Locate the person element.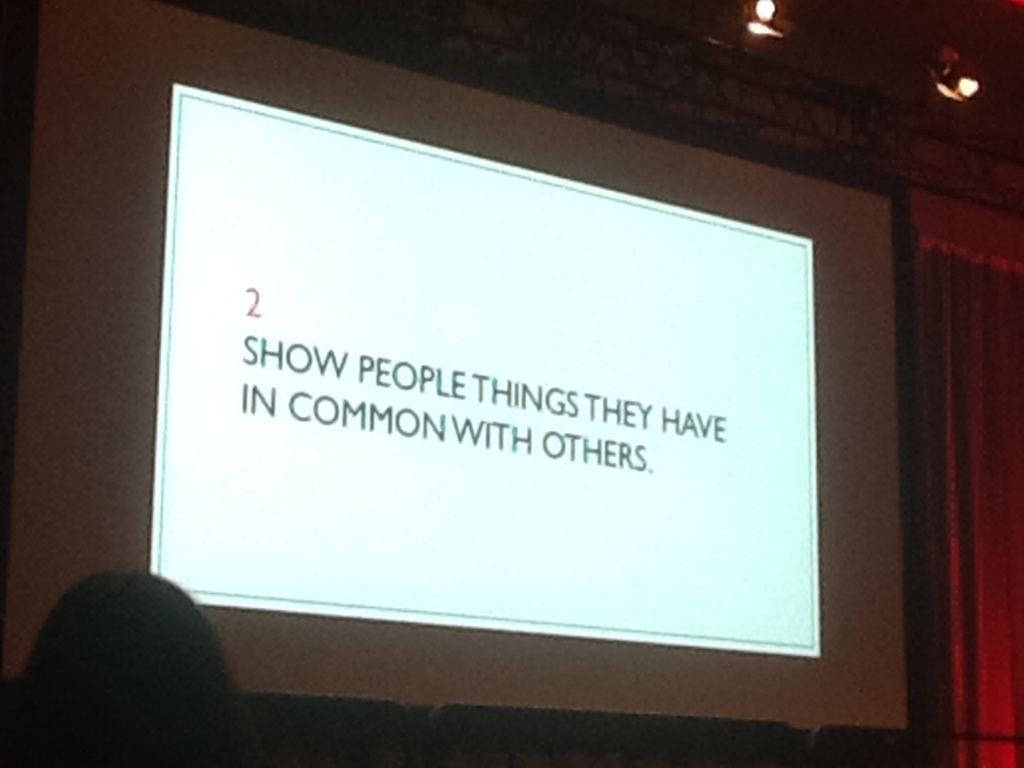
Element bbox: [0,560,245,767].
